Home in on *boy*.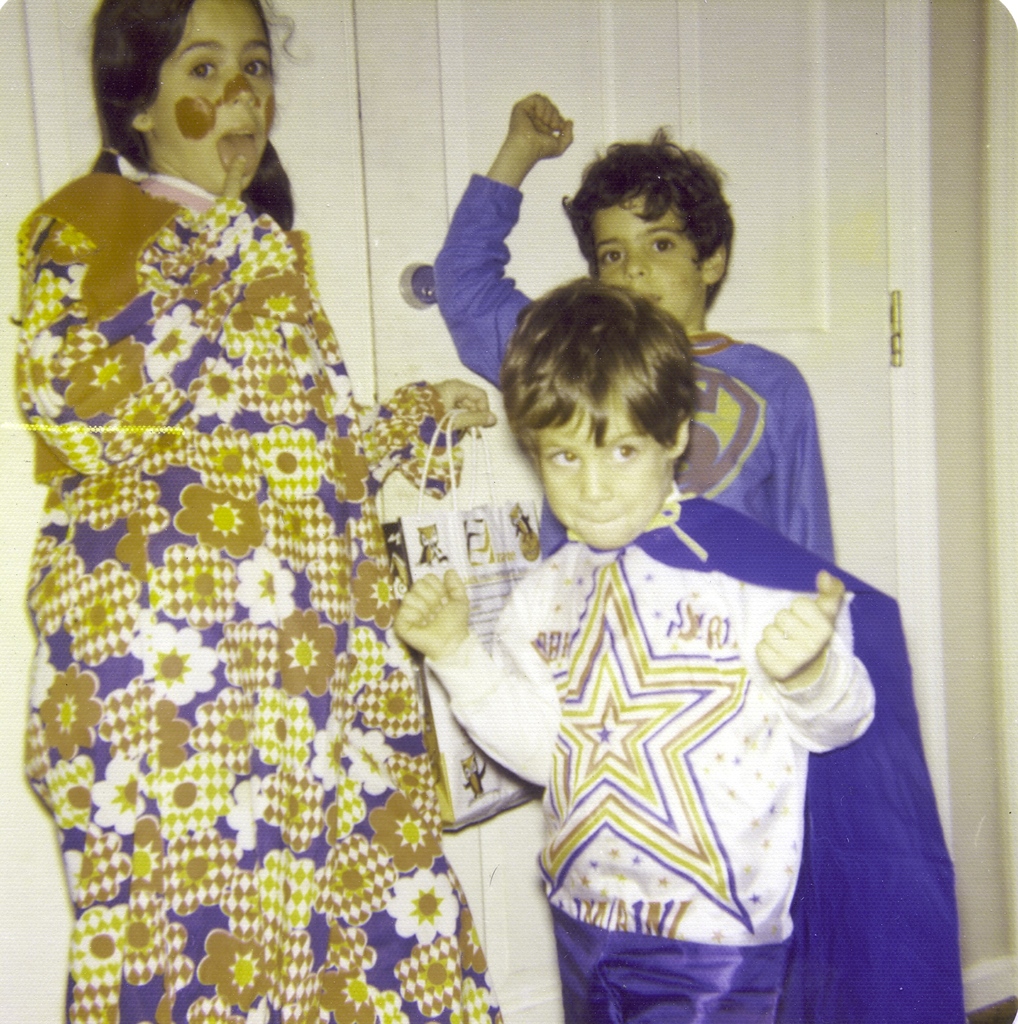
Homed in at left=432, top=93, right=832, bottom=566.
